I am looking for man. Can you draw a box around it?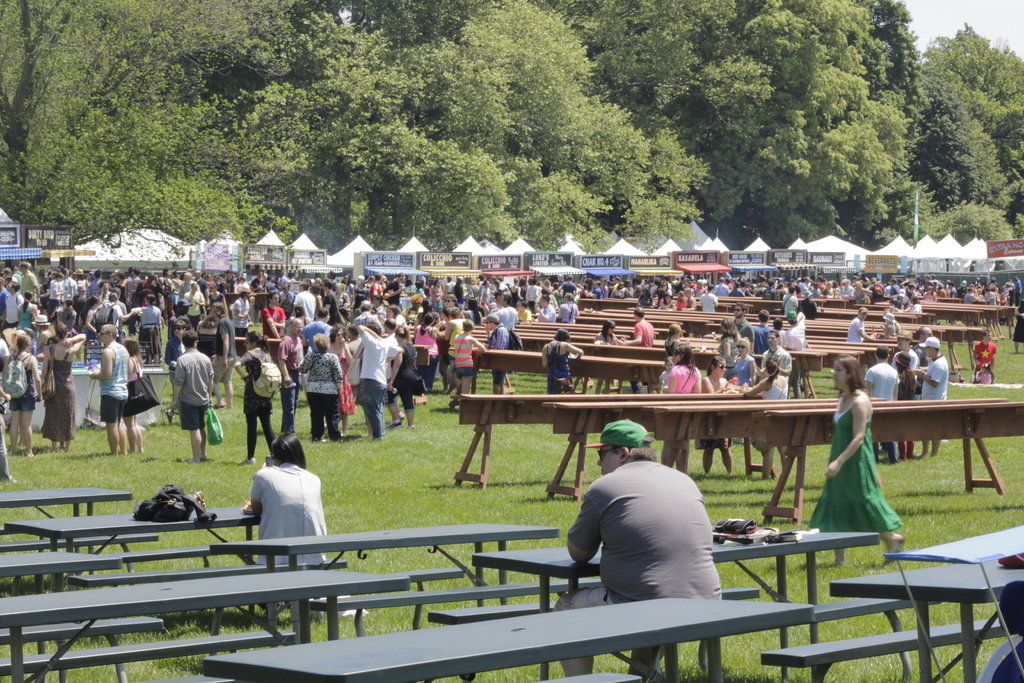
Sure, the bounding box is (x1=840, y1=277, x2=852, y2=299).
